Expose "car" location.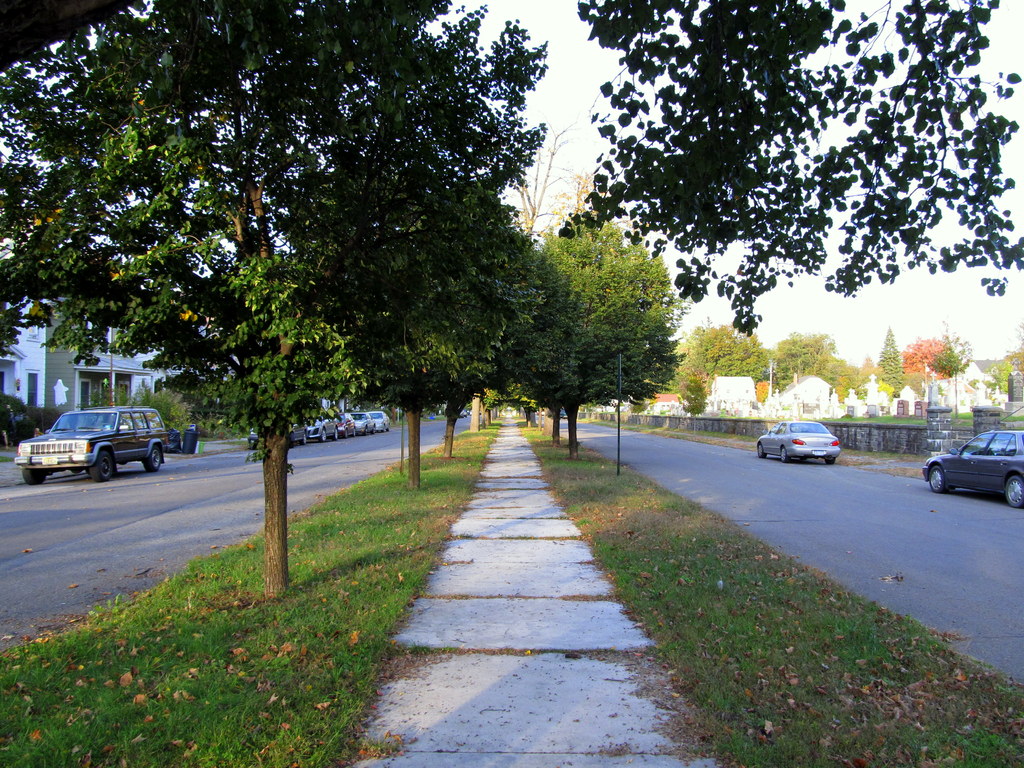
Exposed at 752, 417, 845, 463.
